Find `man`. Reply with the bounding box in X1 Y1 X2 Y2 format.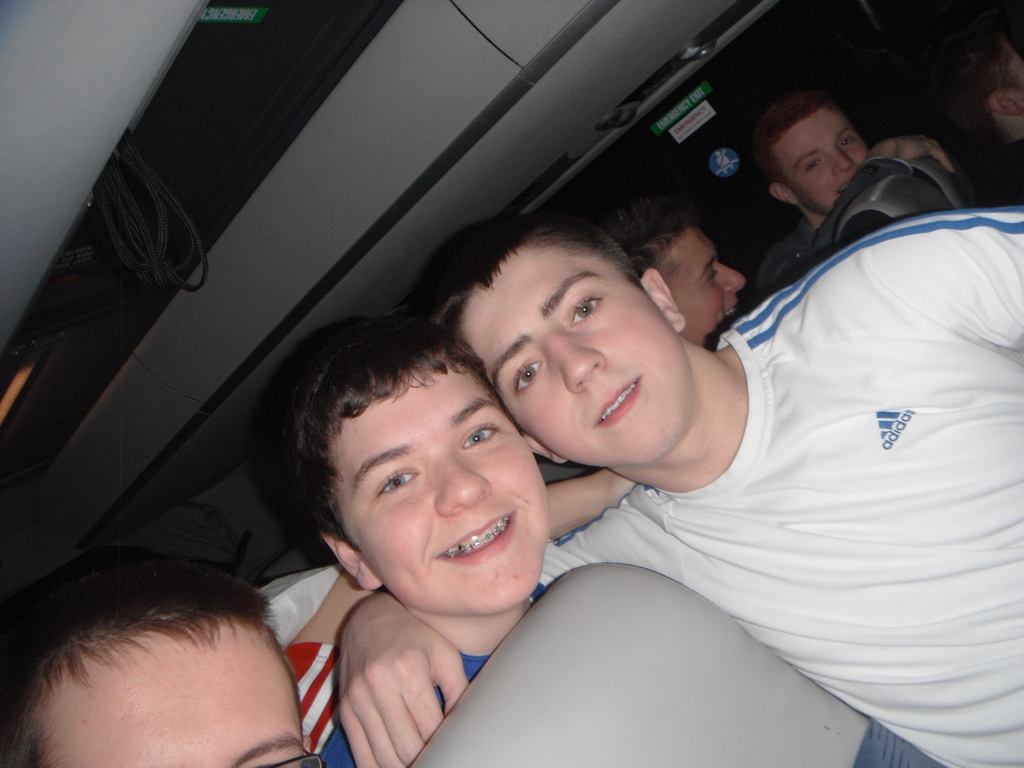
335 208 1023 767.
